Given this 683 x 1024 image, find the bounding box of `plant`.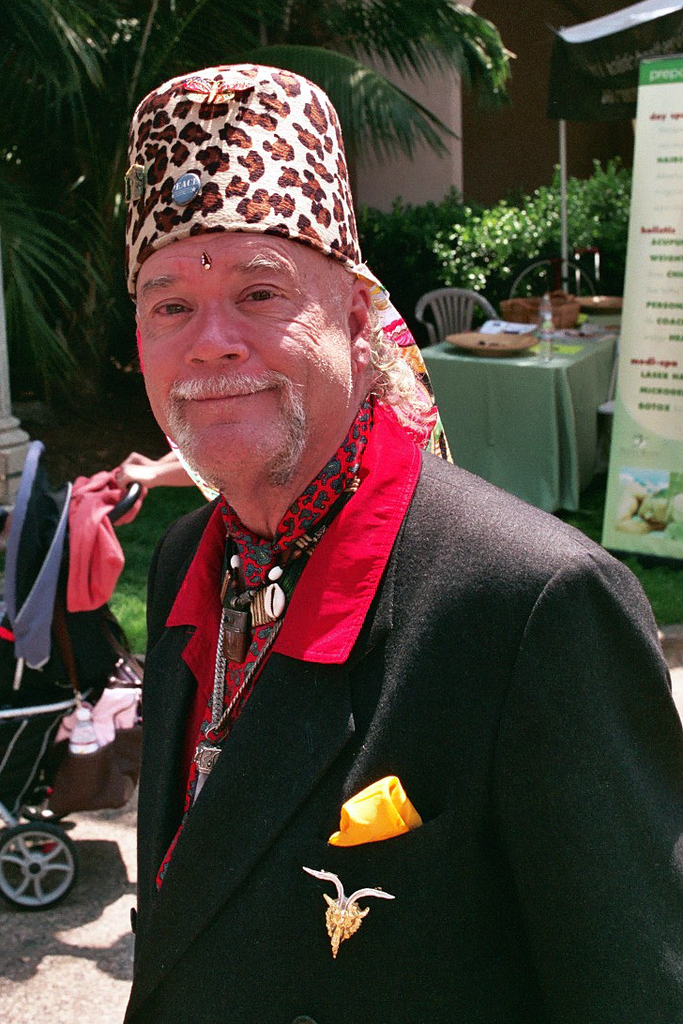
BBox(89, 491, 199, 660).
